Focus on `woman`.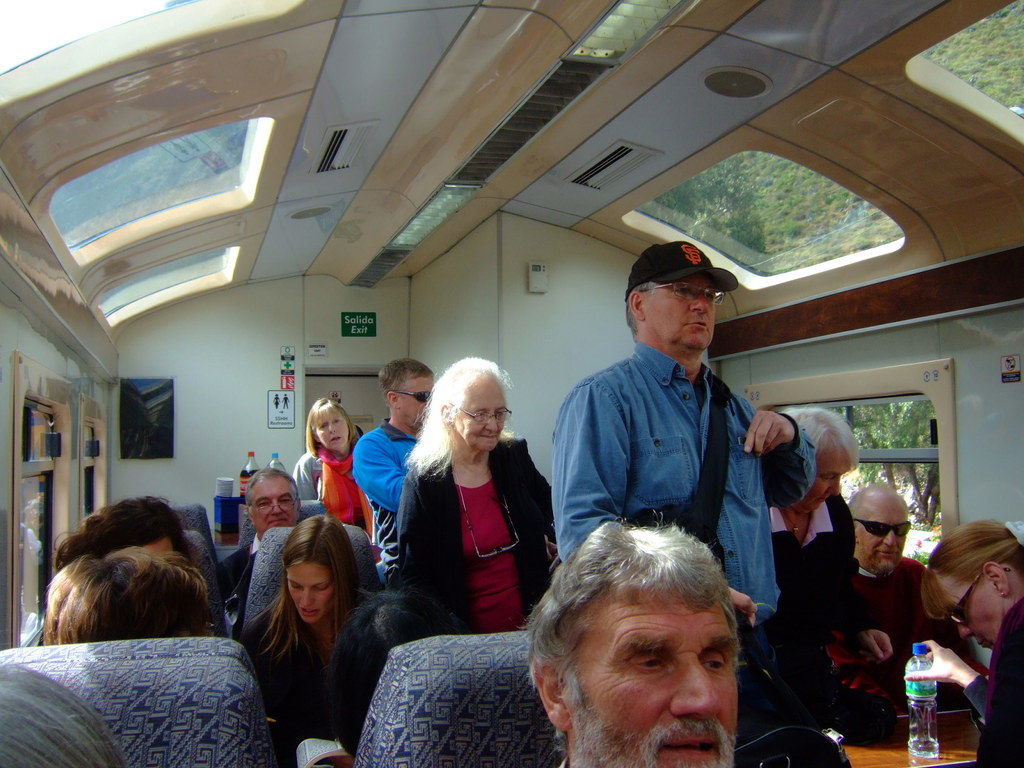
Focused at <box>900,524,1023,767</box>.
